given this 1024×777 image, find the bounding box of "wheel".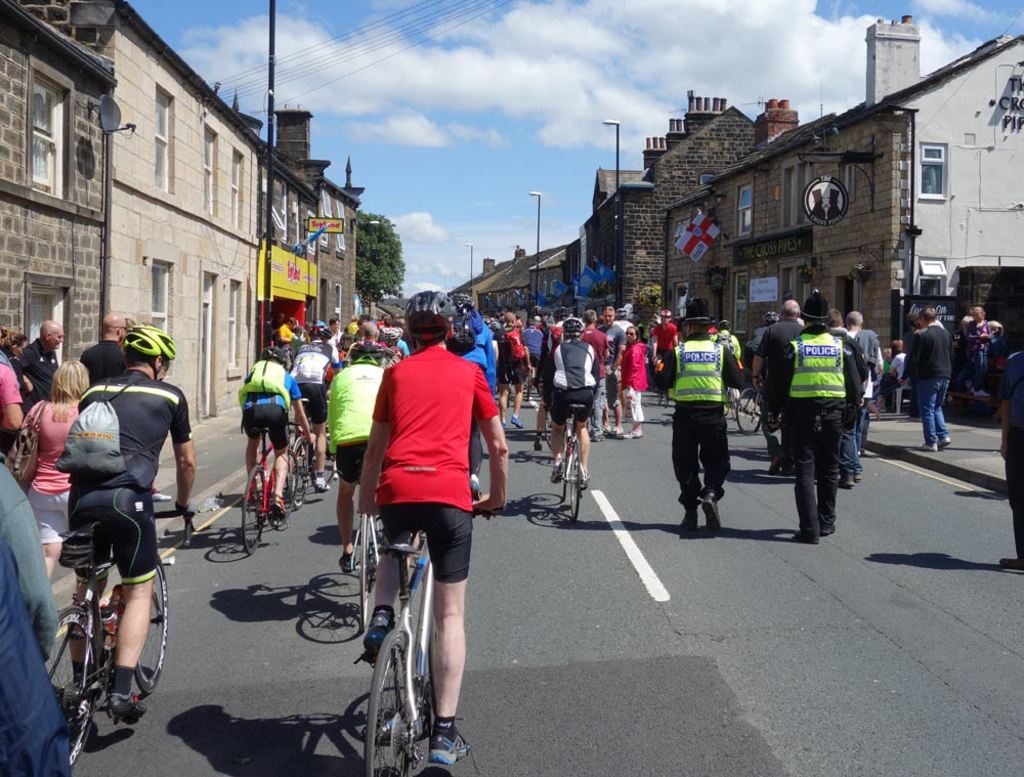
crop(355, 642, 429, 763).
